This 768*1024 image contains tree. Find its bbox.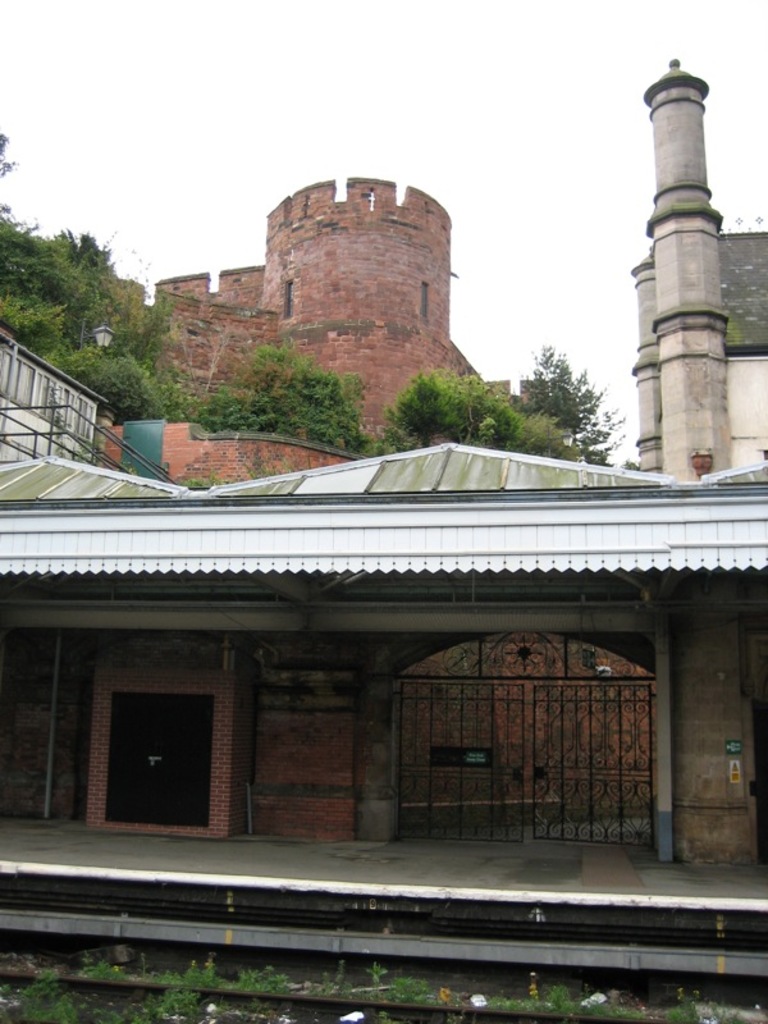
BBox(383, 366, 522, 456).
